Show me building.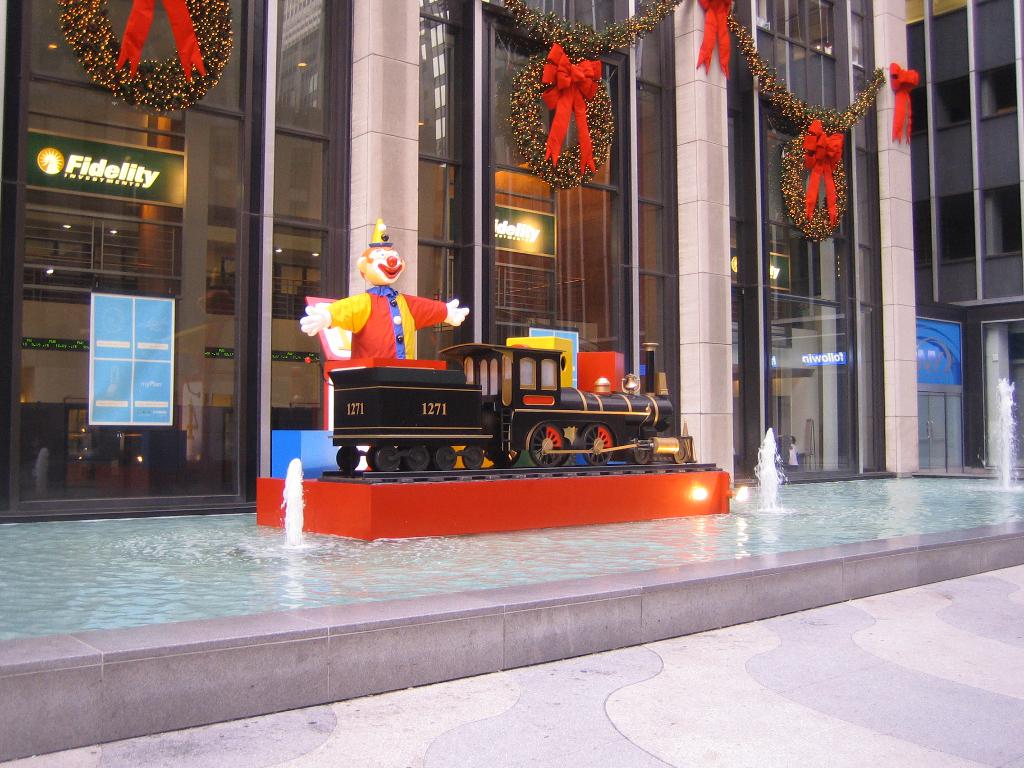
building is here: Rect(904, 0, 1023, 479).
